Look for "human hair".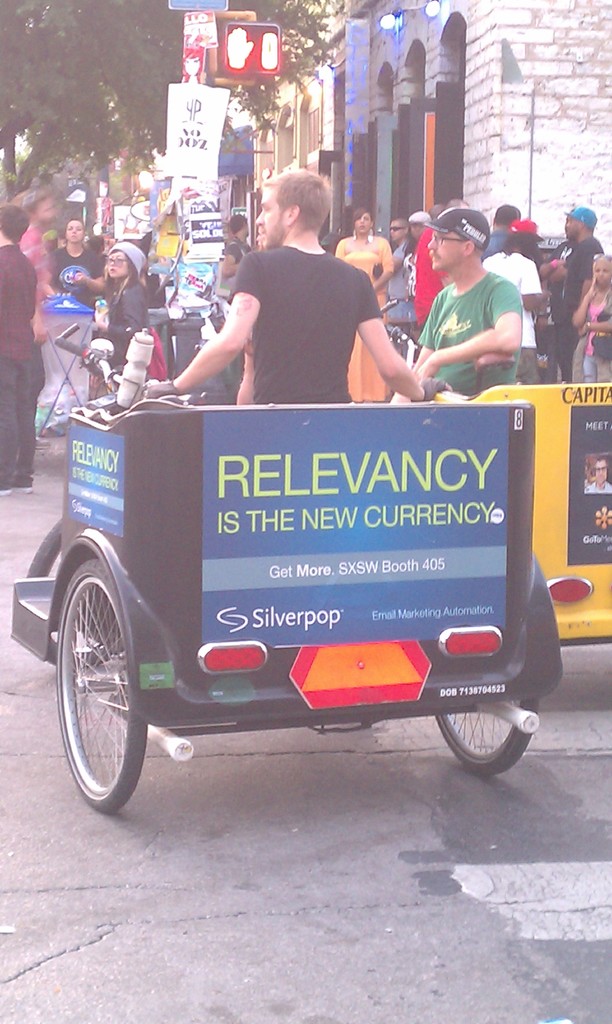
Found: <bbox>351, 195, 384, 227</bbox>.
